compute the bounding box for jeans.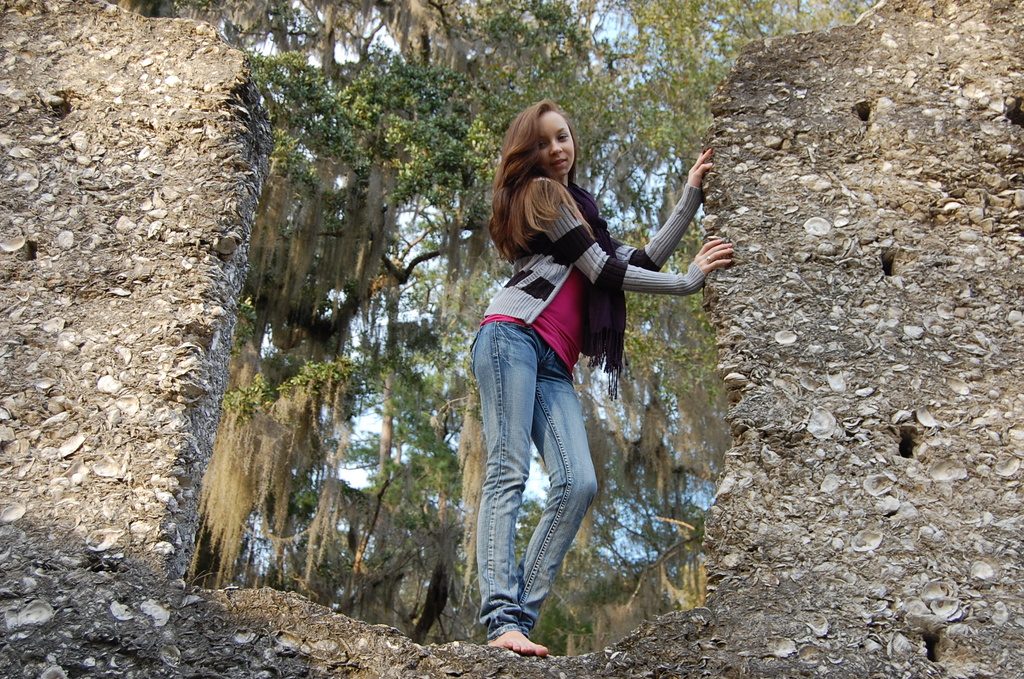
(470,323,620,590).
